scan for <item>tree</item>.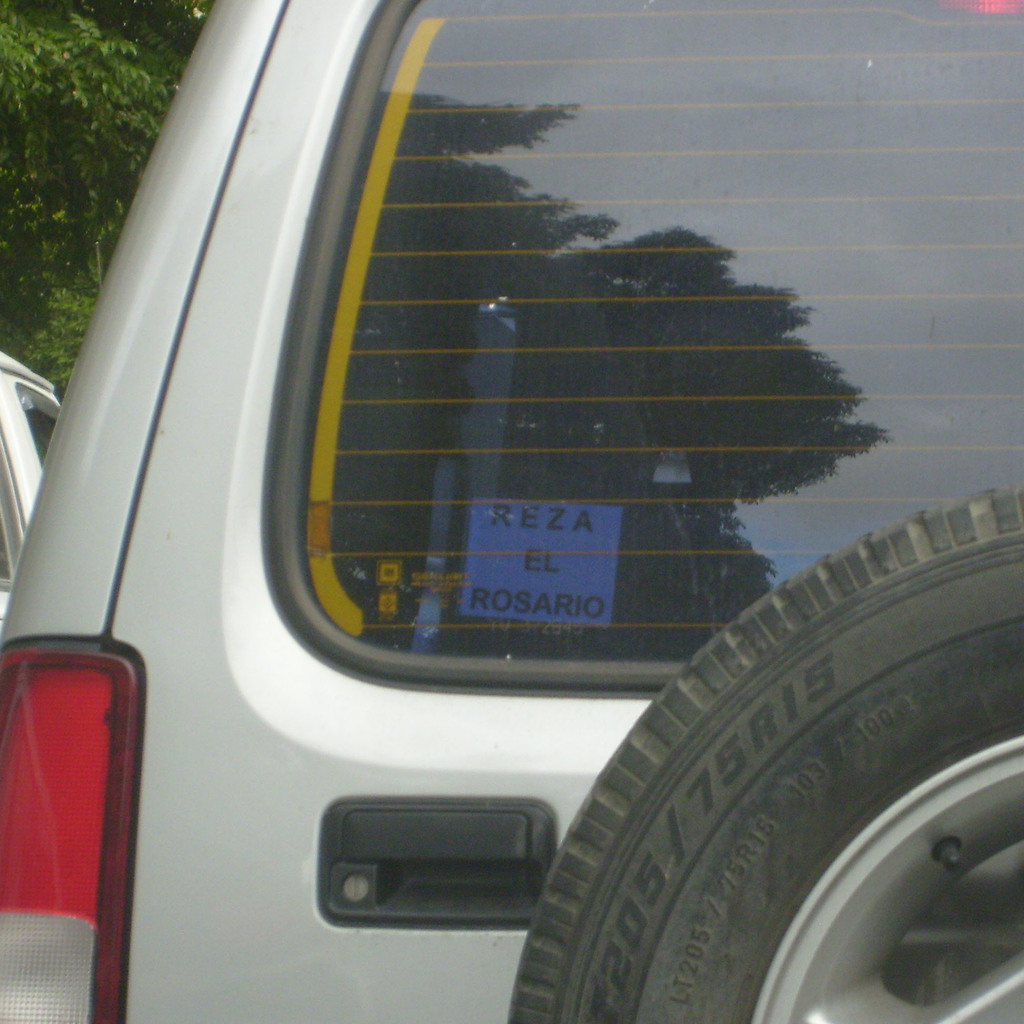
Scan result: [0, 0, 216, 400].
